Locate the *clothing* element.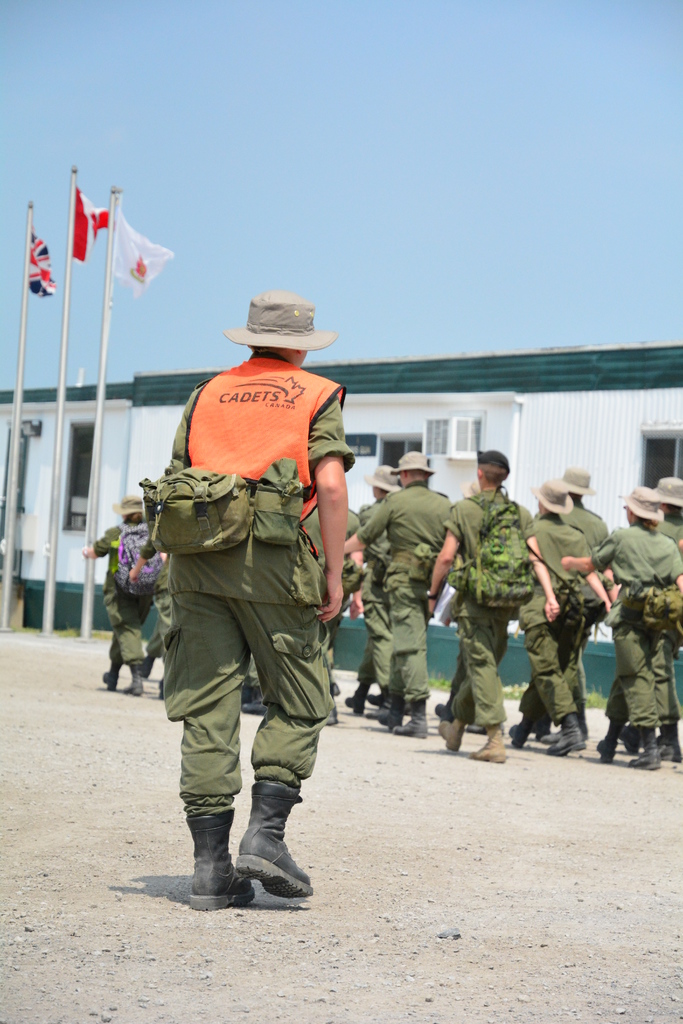
Element bbox: locate(450, 496, 523, 731).
